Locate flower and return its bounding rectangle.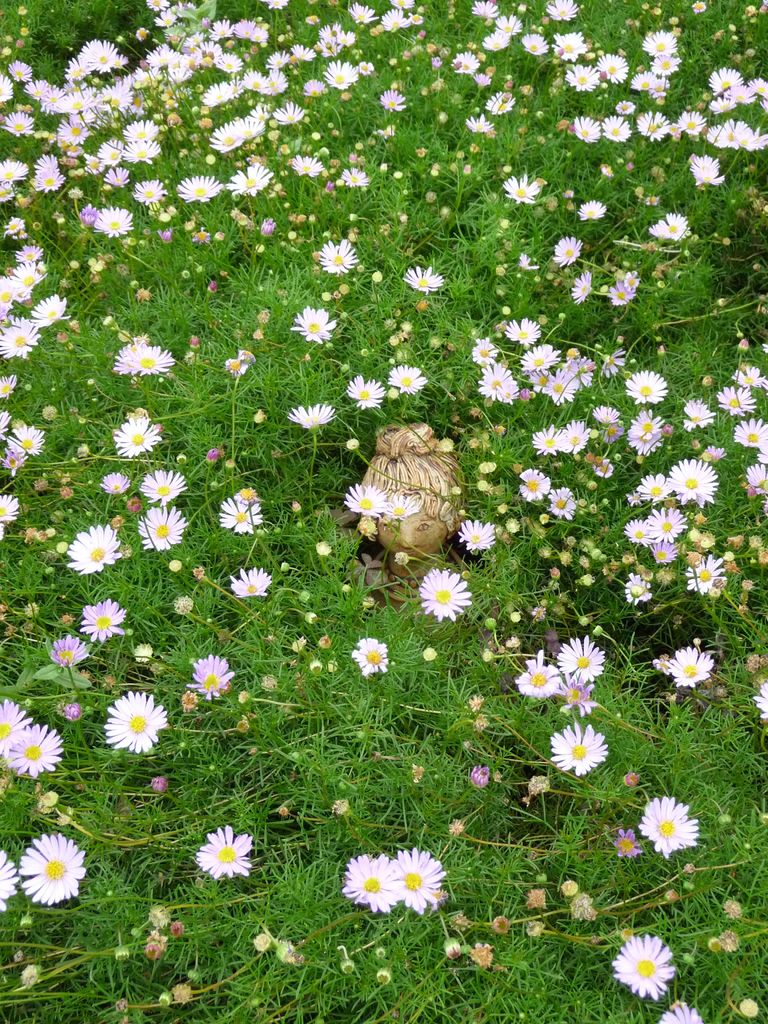
Rect(102, 691, 165, 753).
